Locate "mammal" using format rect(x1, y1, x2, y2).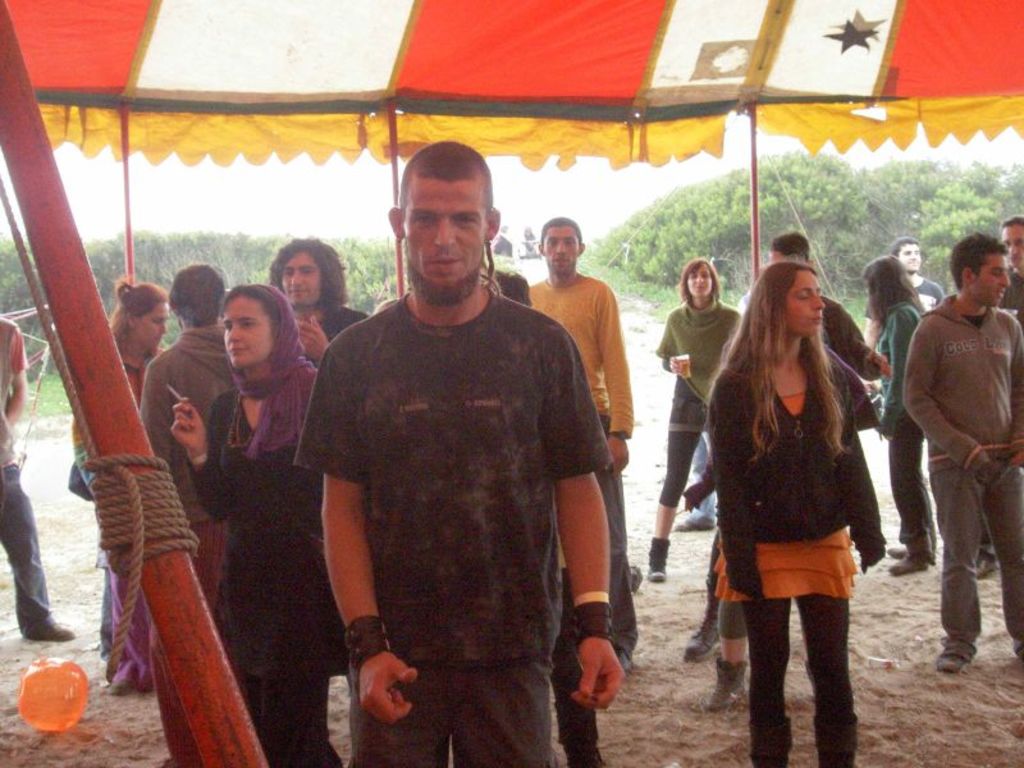
rect(860, 232, 948, 348).
